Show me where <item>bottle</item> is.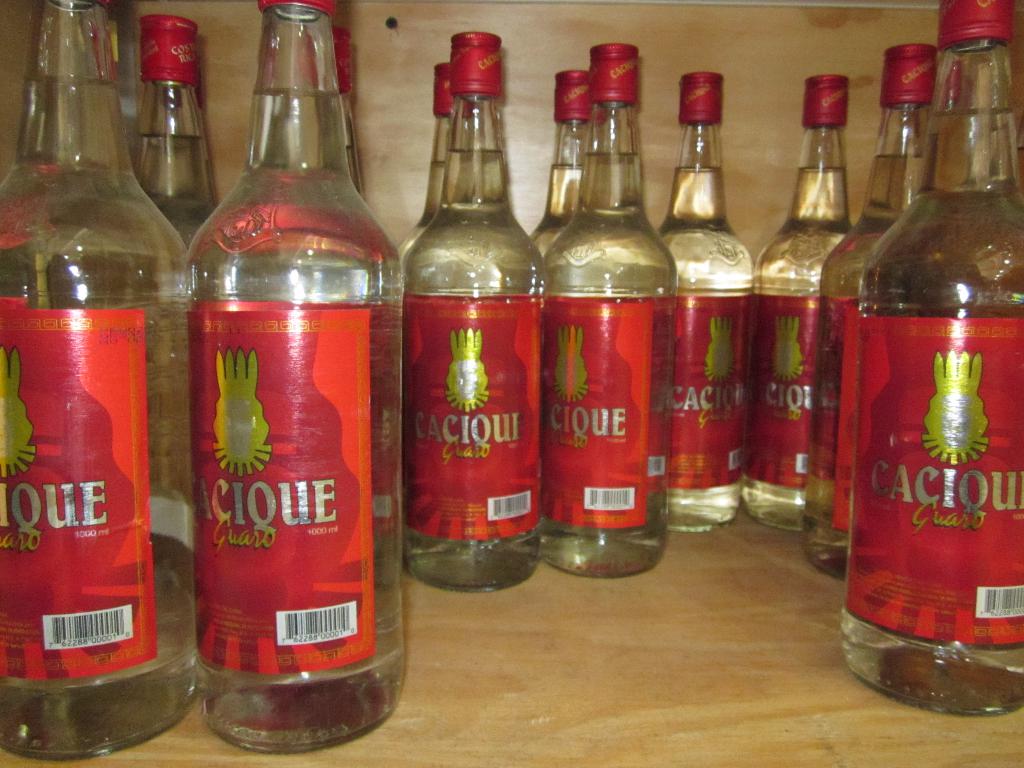
<item>bottle</item> is at (left=546, top=33, right=669, bottom=579).
